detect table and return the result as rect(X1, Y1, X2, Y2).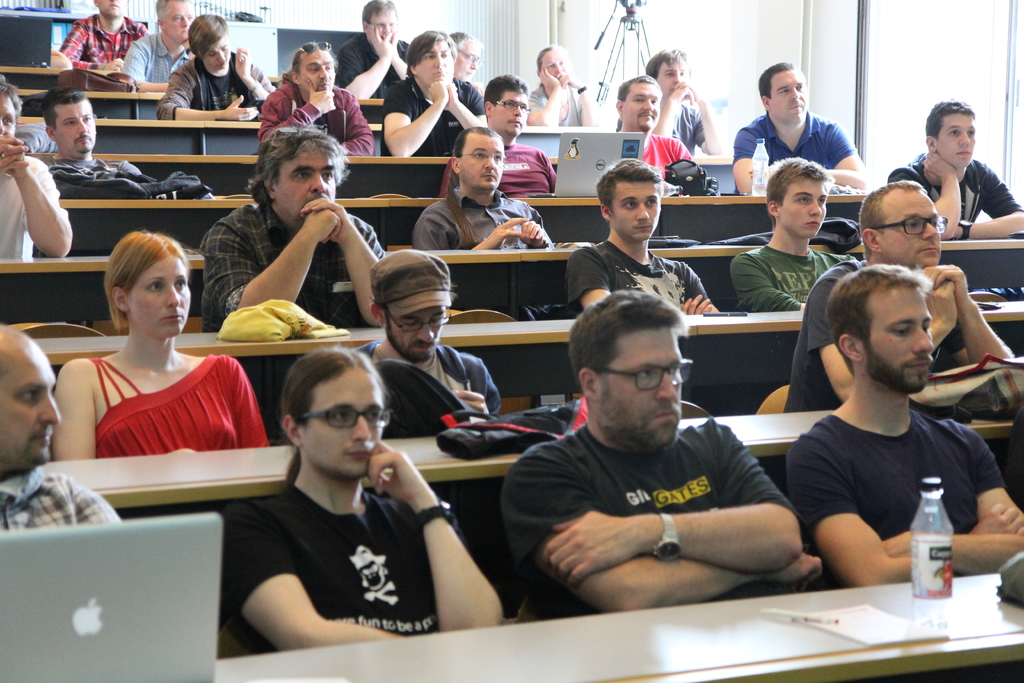
rect(30, 302, 1023, 372).
